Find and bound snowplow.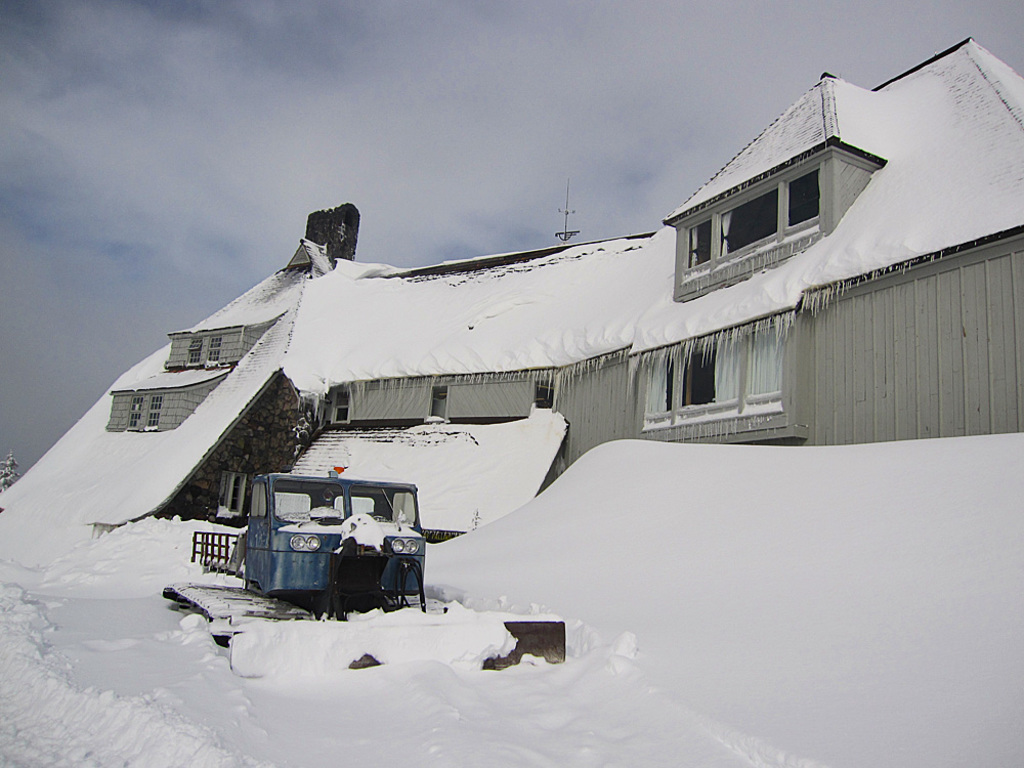
Bound: locate(168, 468, 568, 683).
